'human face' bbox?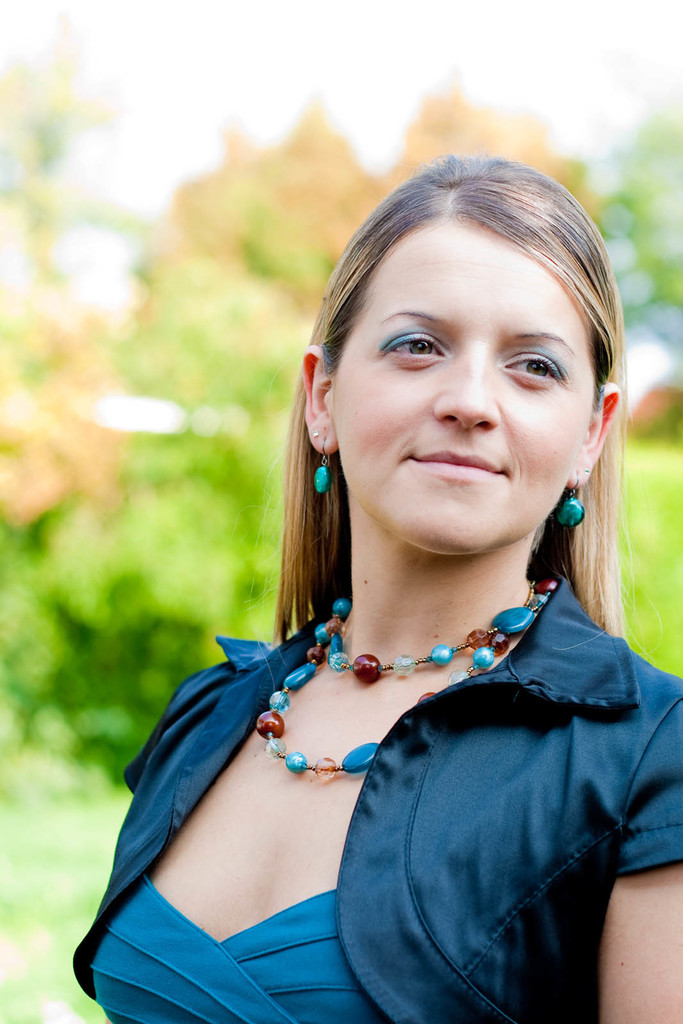
l=323, t=221, r=593, b=559
